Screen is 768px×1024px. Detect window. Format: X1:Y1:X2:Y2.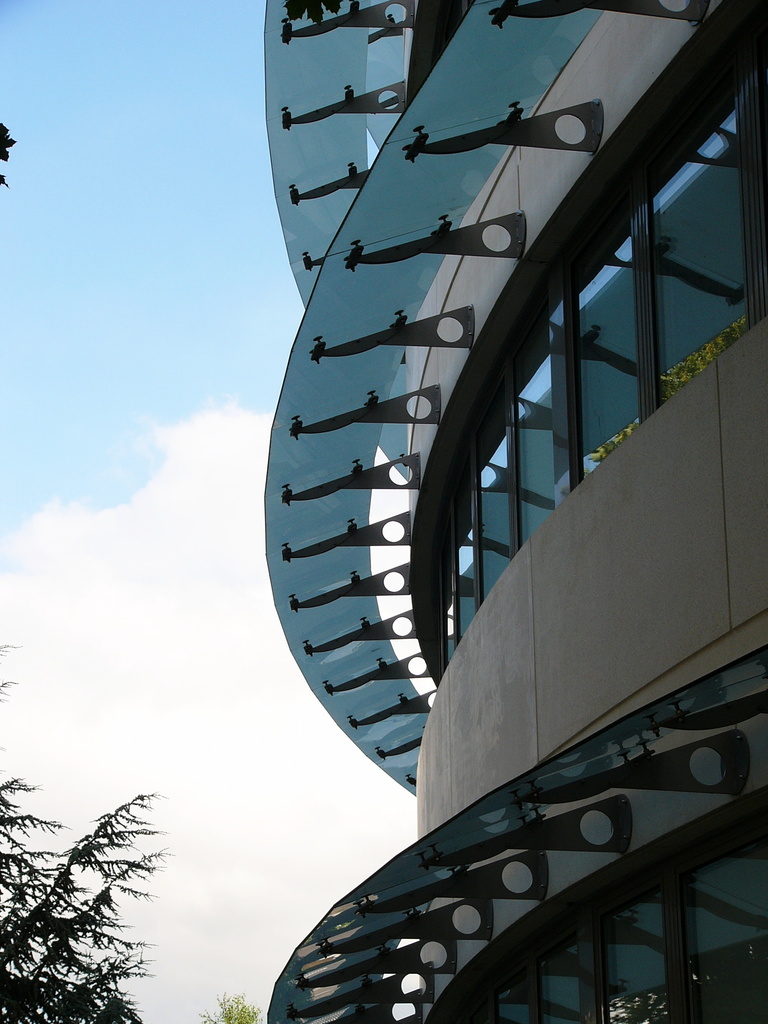
638:86:751:401.
